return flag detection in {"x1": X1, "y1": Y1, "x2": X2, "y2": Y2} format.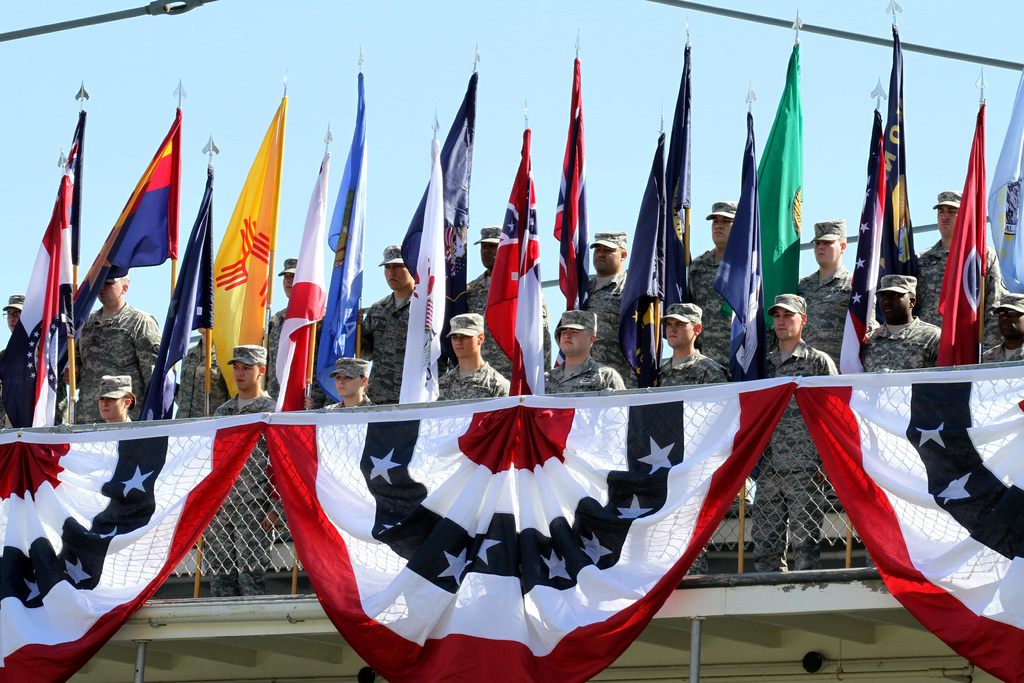
{"x1": 0, "y1": 428, "x2": 263, "y2": 682}.
